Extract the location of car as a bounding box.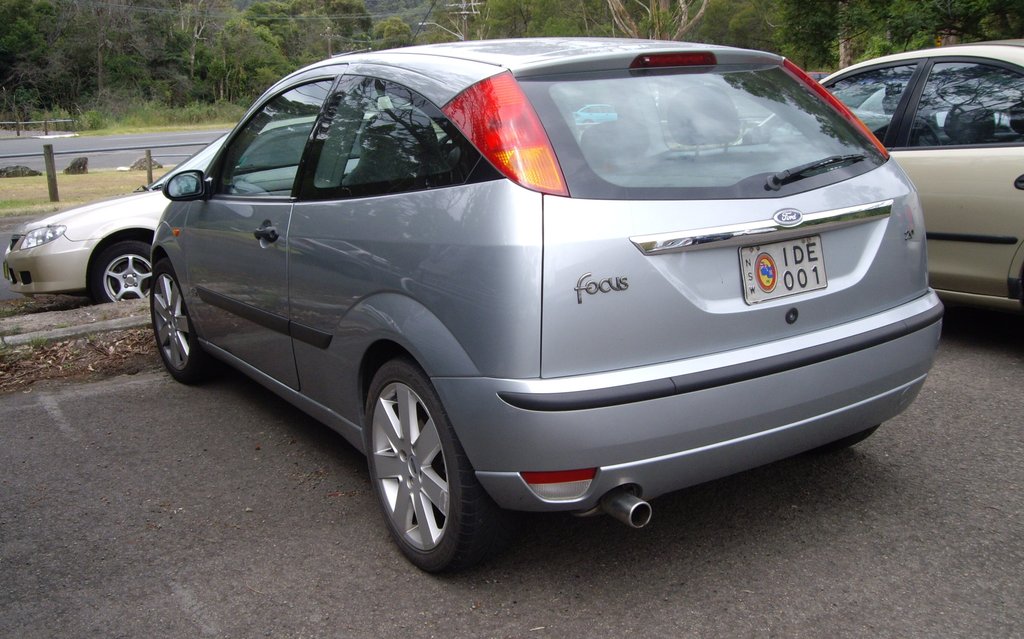
BBox(0, 110, 447, 309).
